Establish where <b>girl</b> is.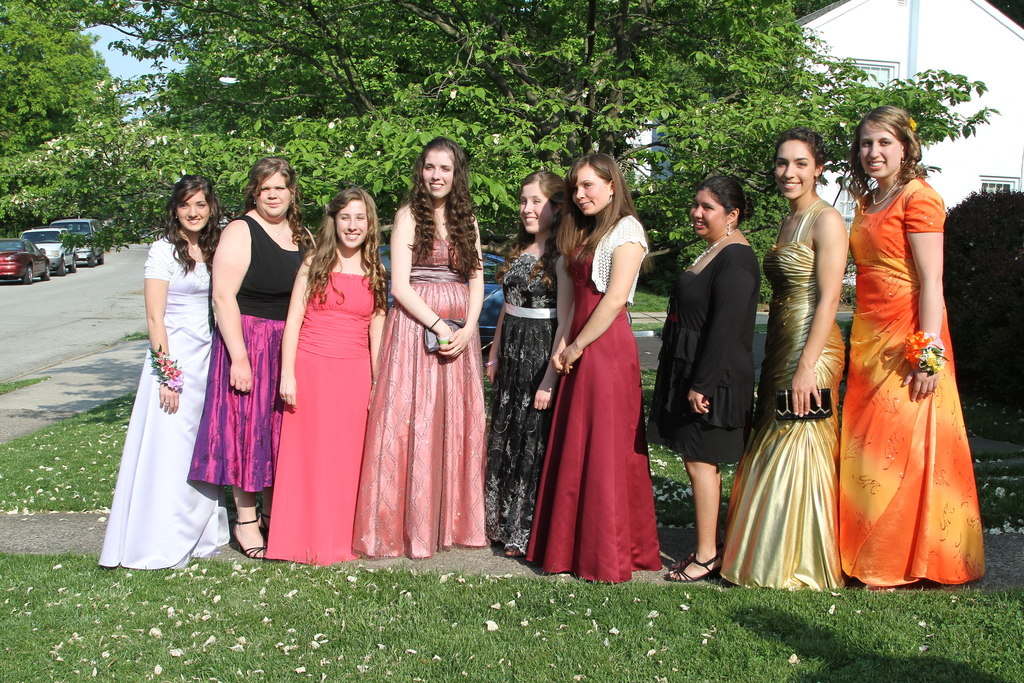
Established at crop(721, 124, 850, 591).
